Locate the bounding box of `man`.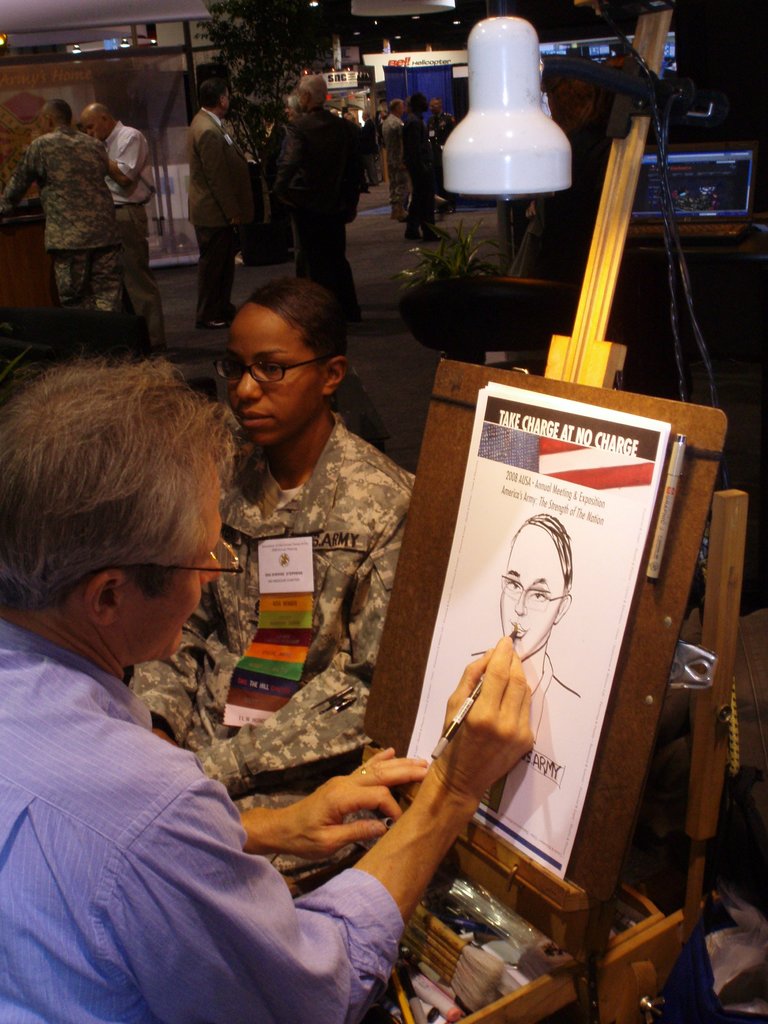
Bounding box: (269, 74, 371, 314).
